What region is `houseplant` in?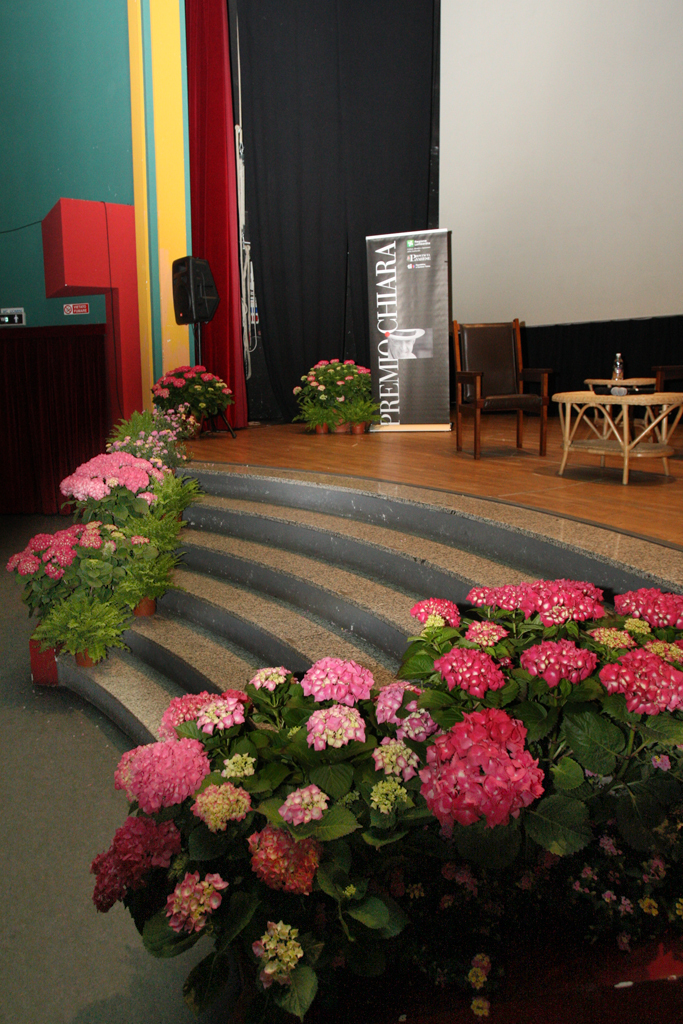
(8,524,177,611).
